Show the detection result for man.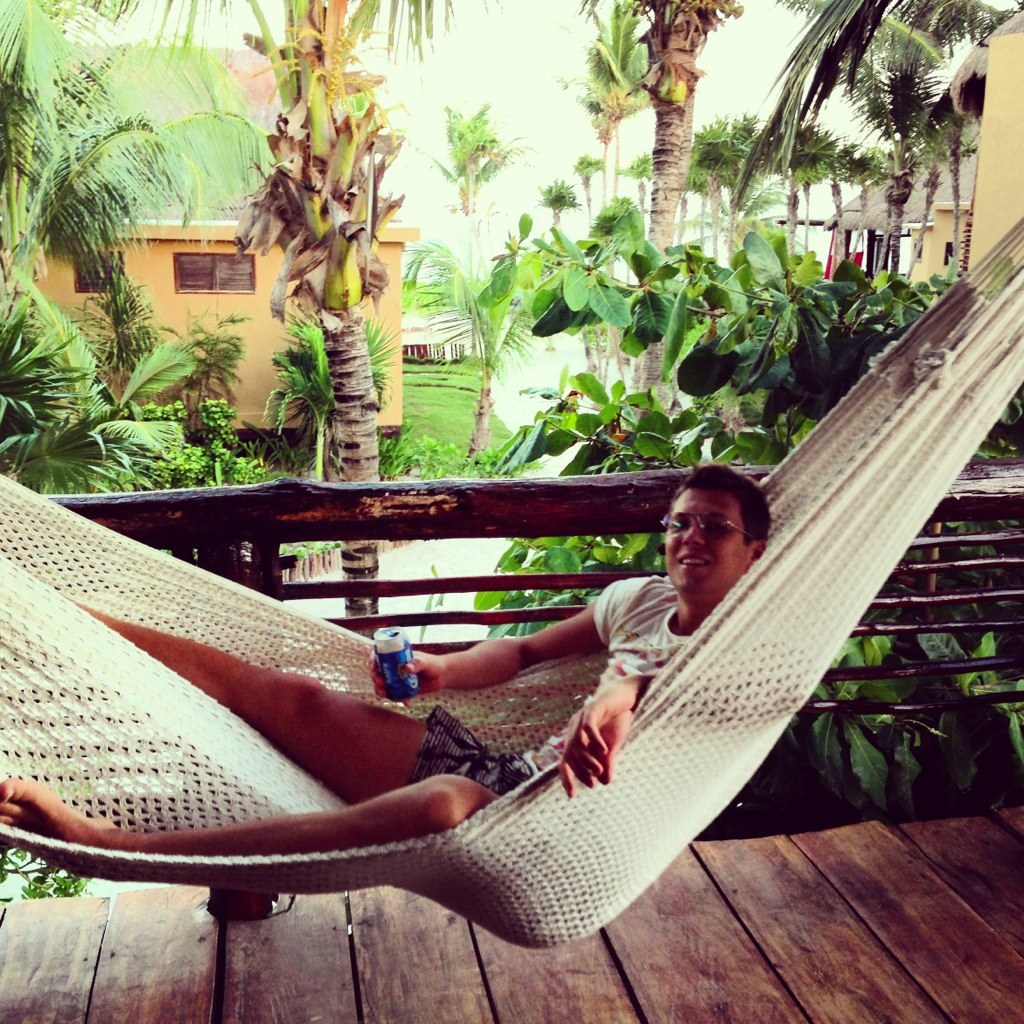
box=[17, 321, 924, 962].
